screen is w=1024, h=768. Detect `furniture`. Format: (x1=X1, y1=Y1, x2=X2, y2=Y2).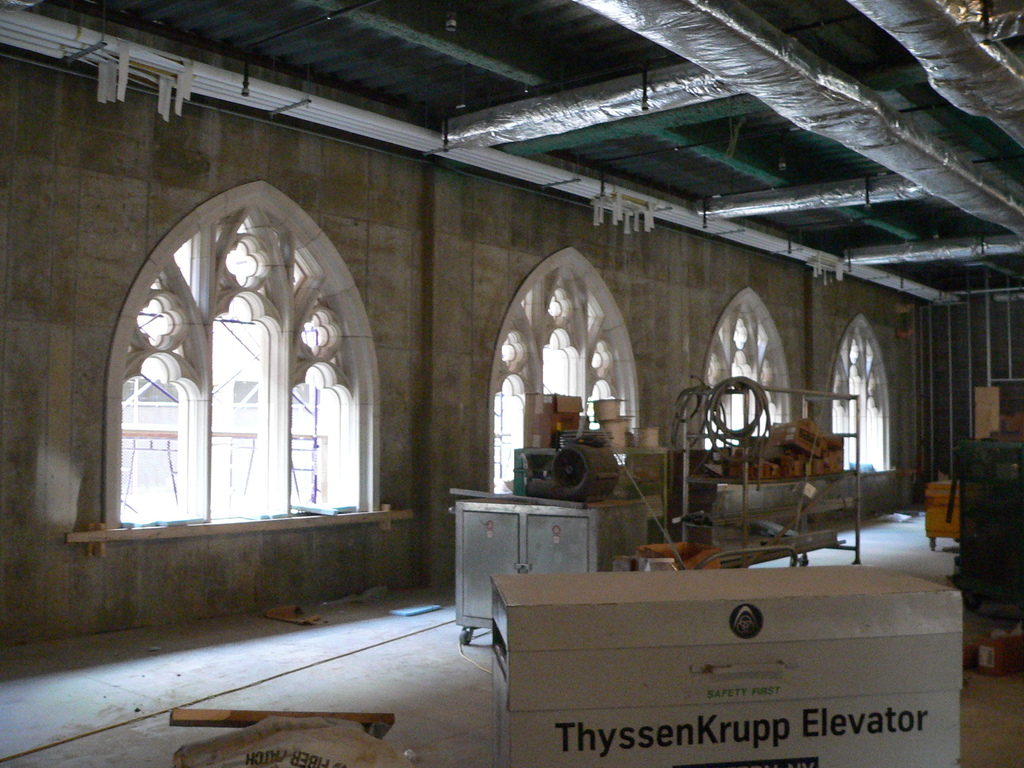
(x1=514, y1=445, x2=668, y2=546).
